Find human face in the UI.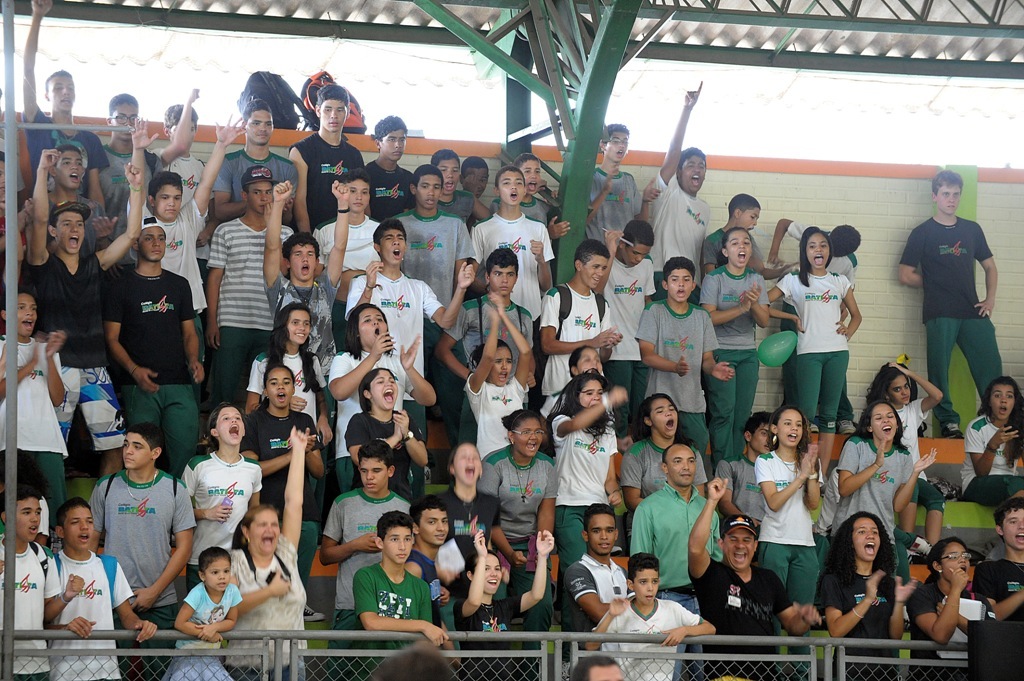
UI element at (870, 399, 898, 446).
